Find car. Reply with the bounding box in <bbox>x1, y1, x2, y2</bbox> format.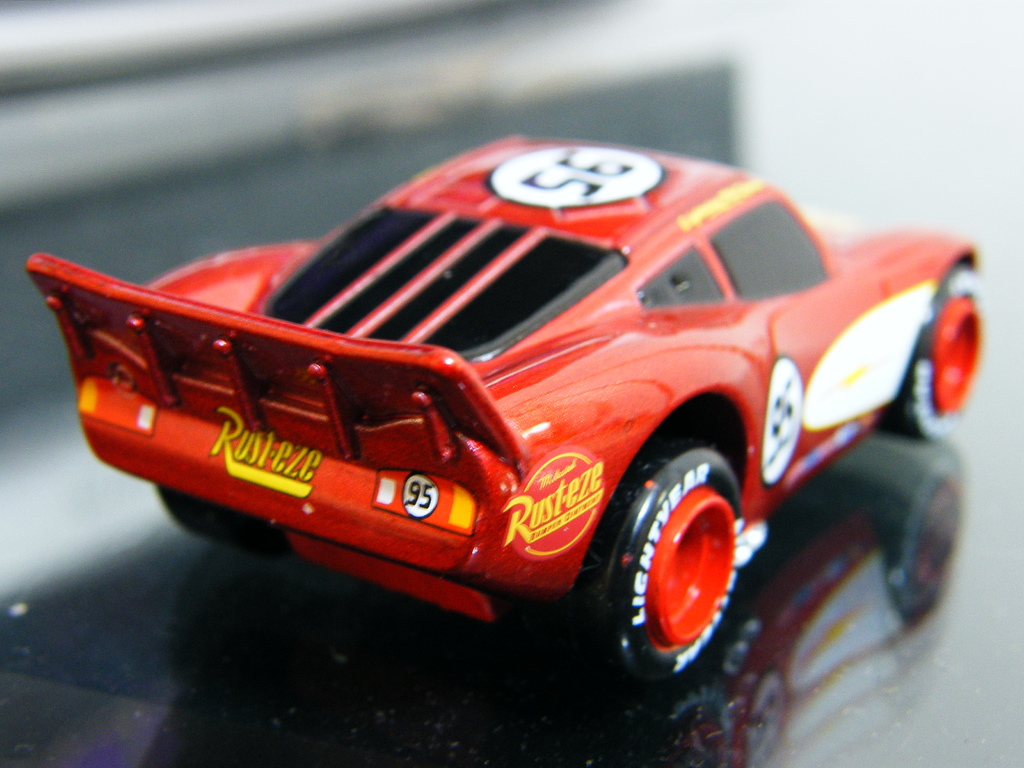
<bbox>49, 90, 998, 724</bbox>.
